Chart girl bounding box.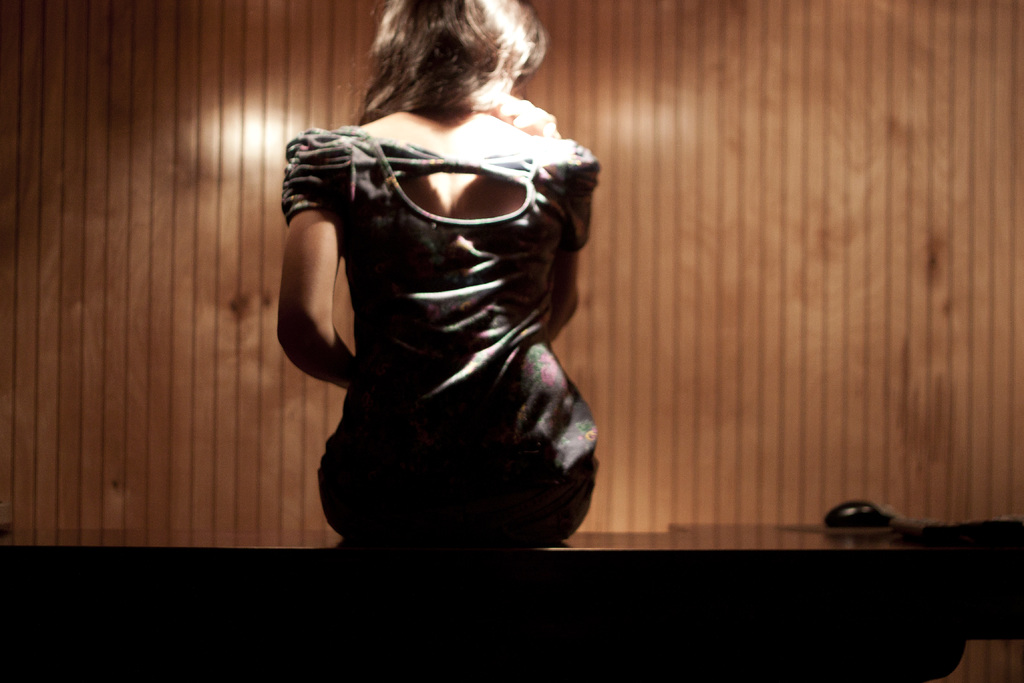
Charted: 275,0,600,554.
